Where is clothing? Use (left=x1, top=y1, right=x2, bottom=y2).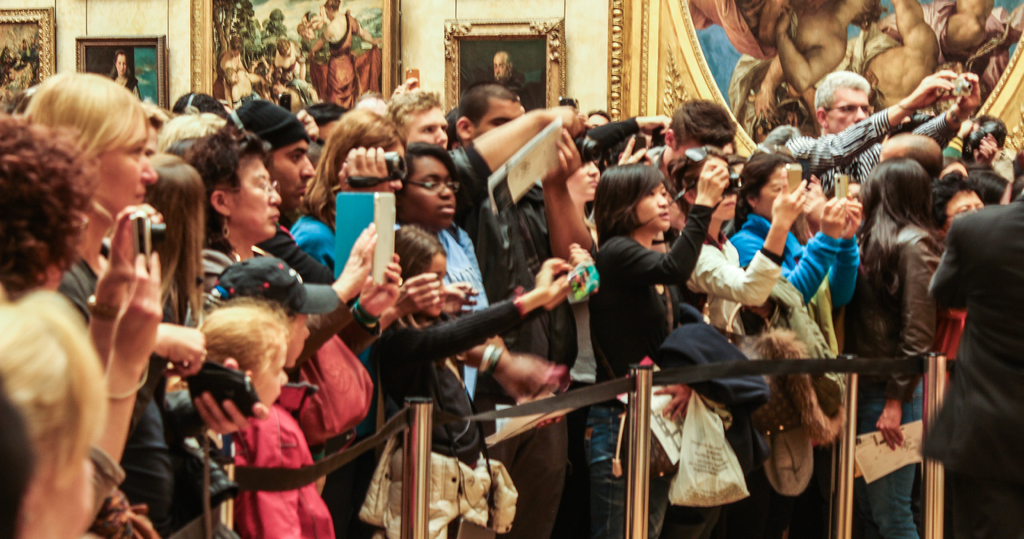
(left=856, top=221, right=940, bottom=538).
